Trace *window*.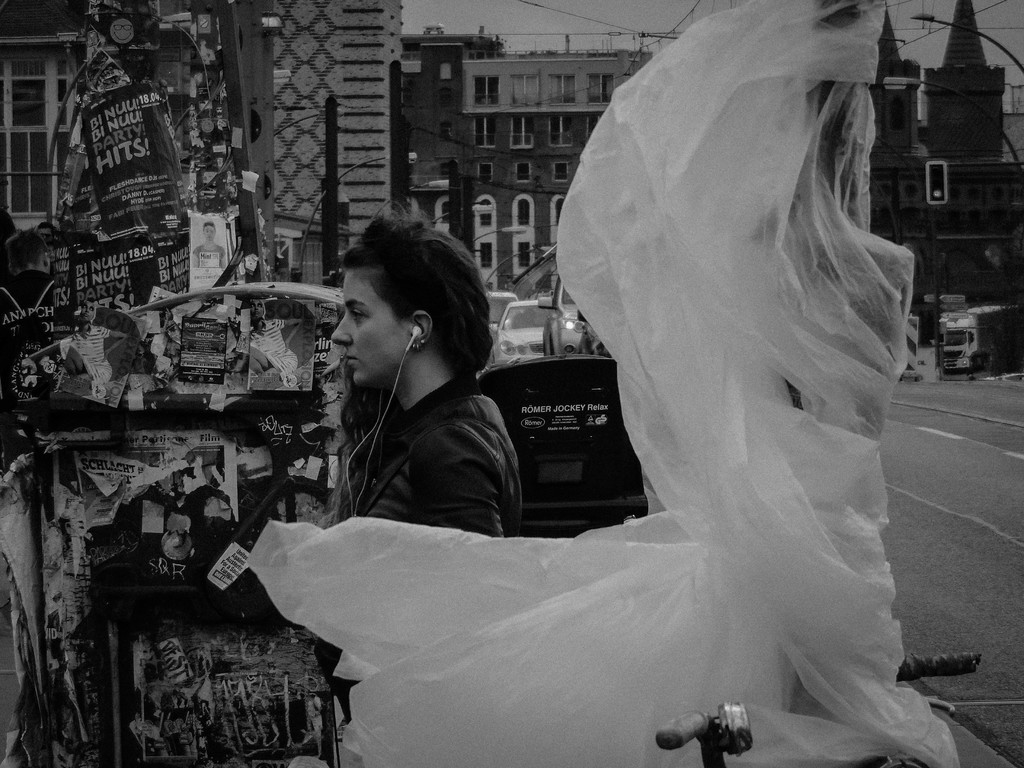
Traced to select_region(477, 161, 489, 181).
